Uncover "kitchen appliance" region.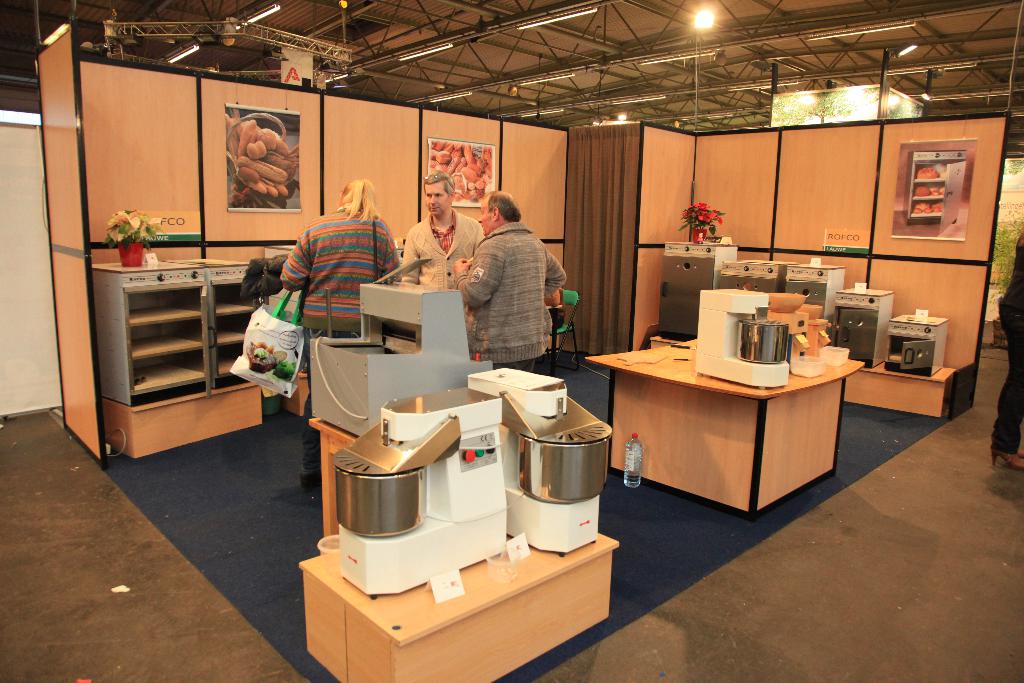
Uncovered: [x1=332, y1=388, x2=503, y2=600].
